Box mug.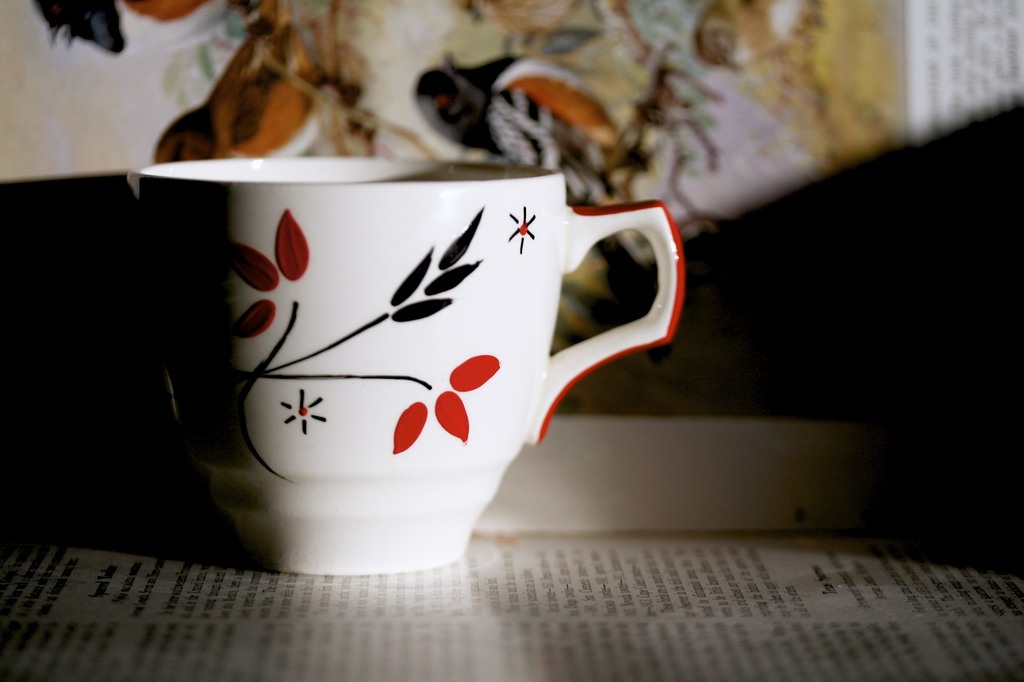
detection(129, 155, 686, 576).
